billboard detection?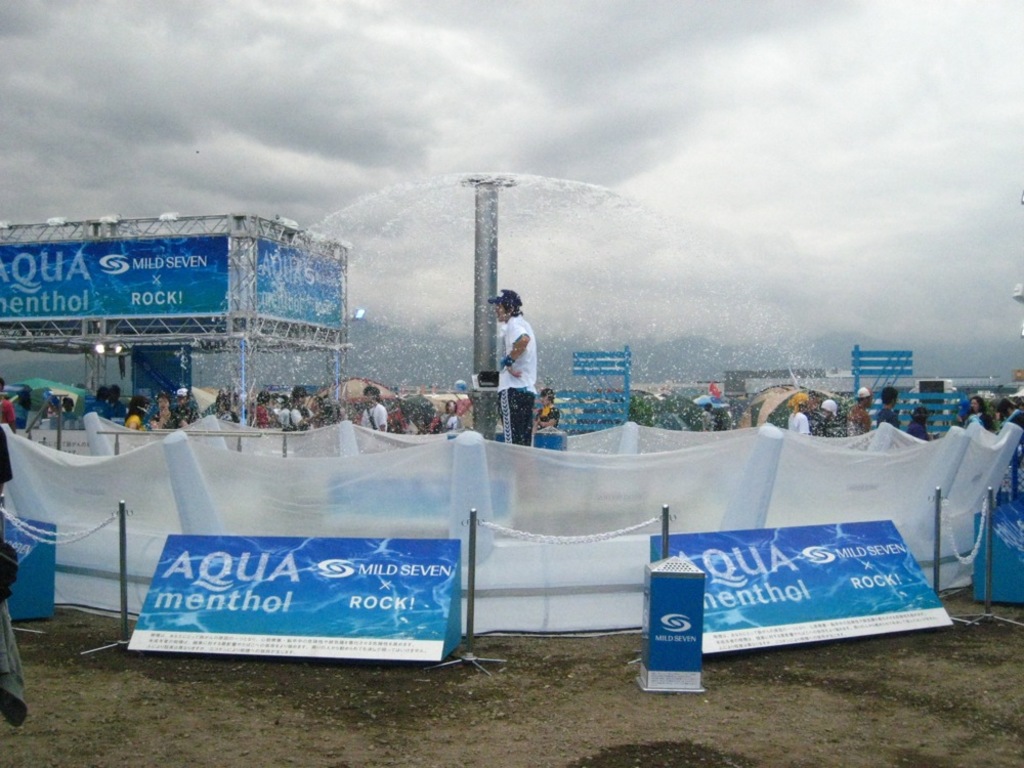
left=252, top=238, right=339, bottom=324
